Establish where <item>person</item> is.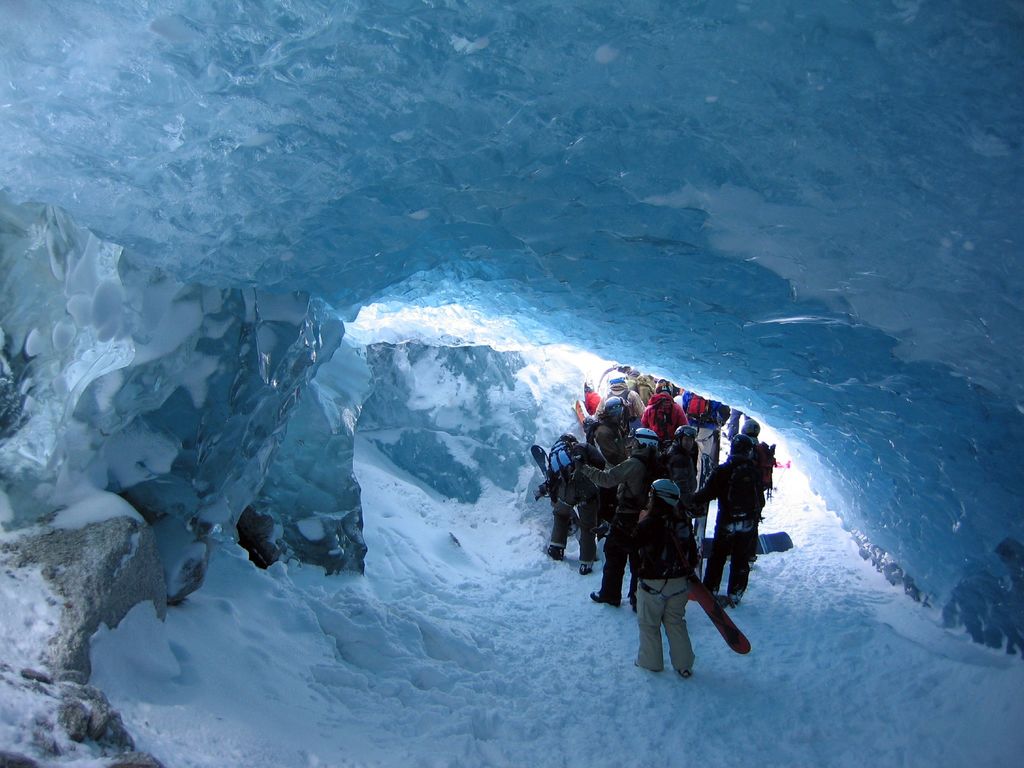
Established at 625:479:700:672.
